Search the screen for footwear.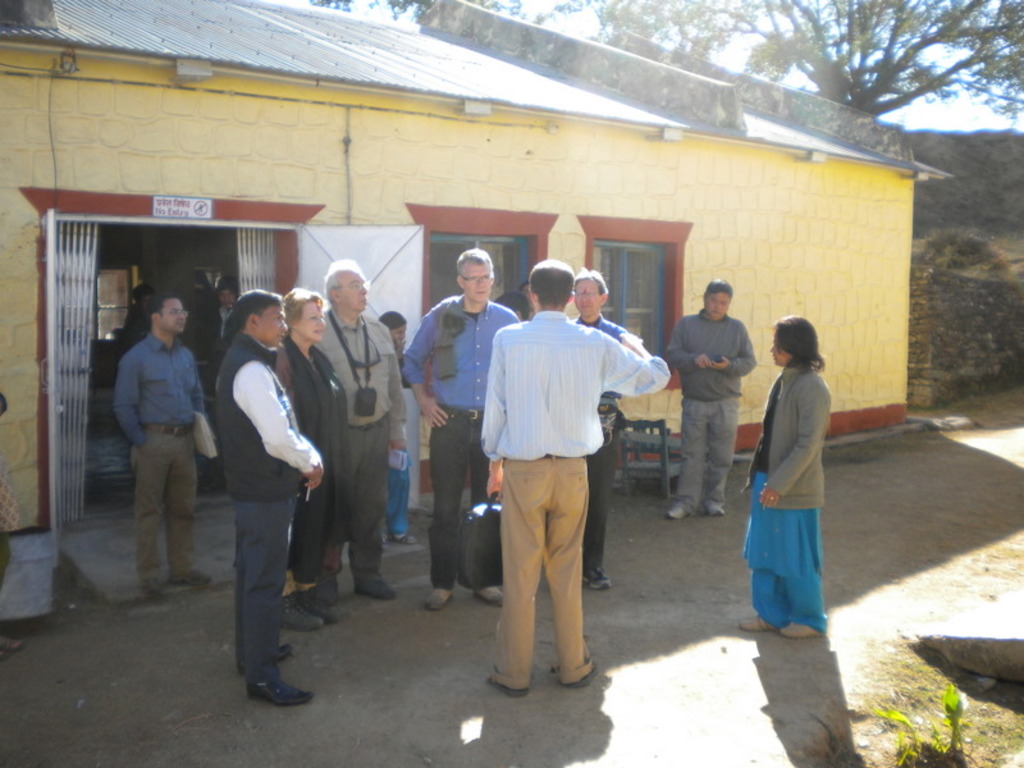
Found at <box>1,636,24,652</box>.
